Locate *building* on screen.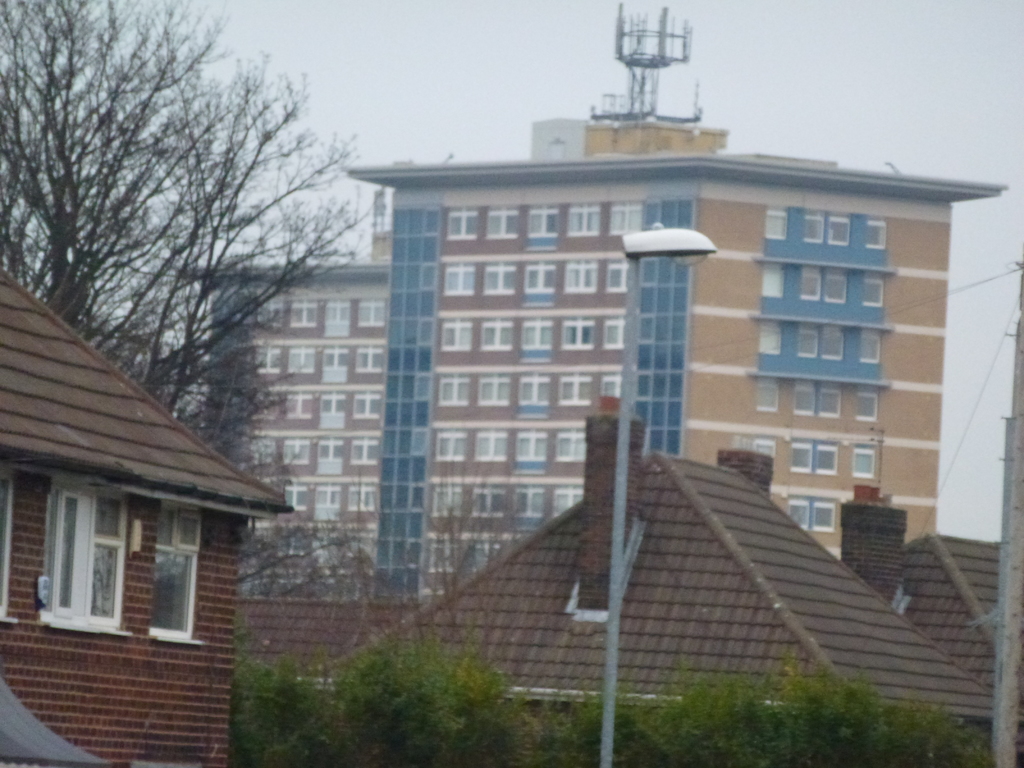
On screen at BBox(175, 12, 1004, 597).
